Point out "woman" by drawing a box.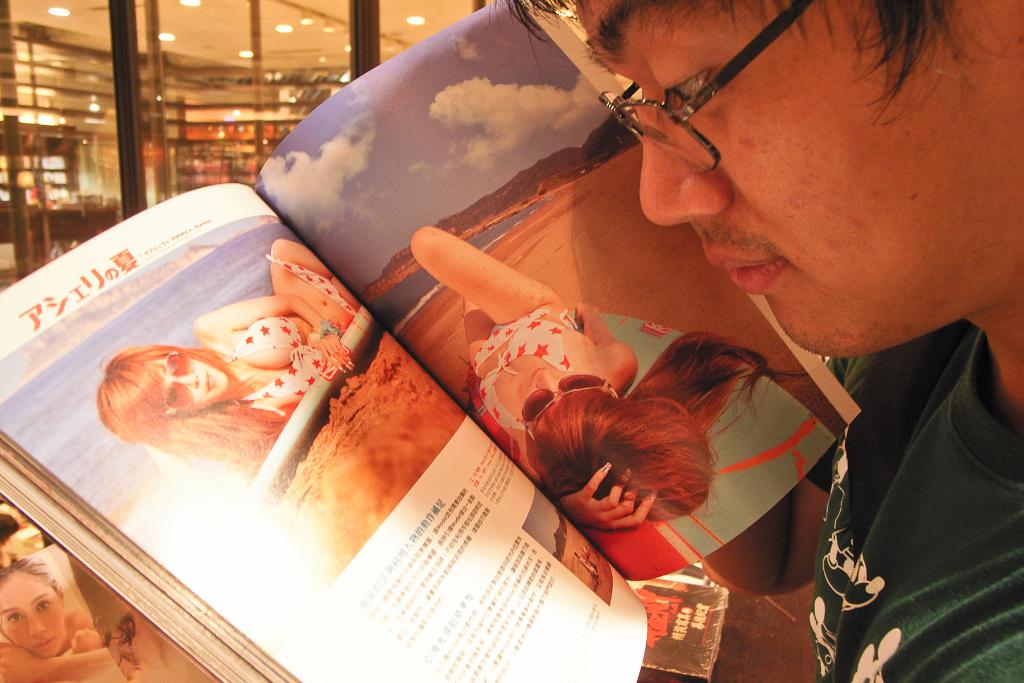
[0,539,122,682].
